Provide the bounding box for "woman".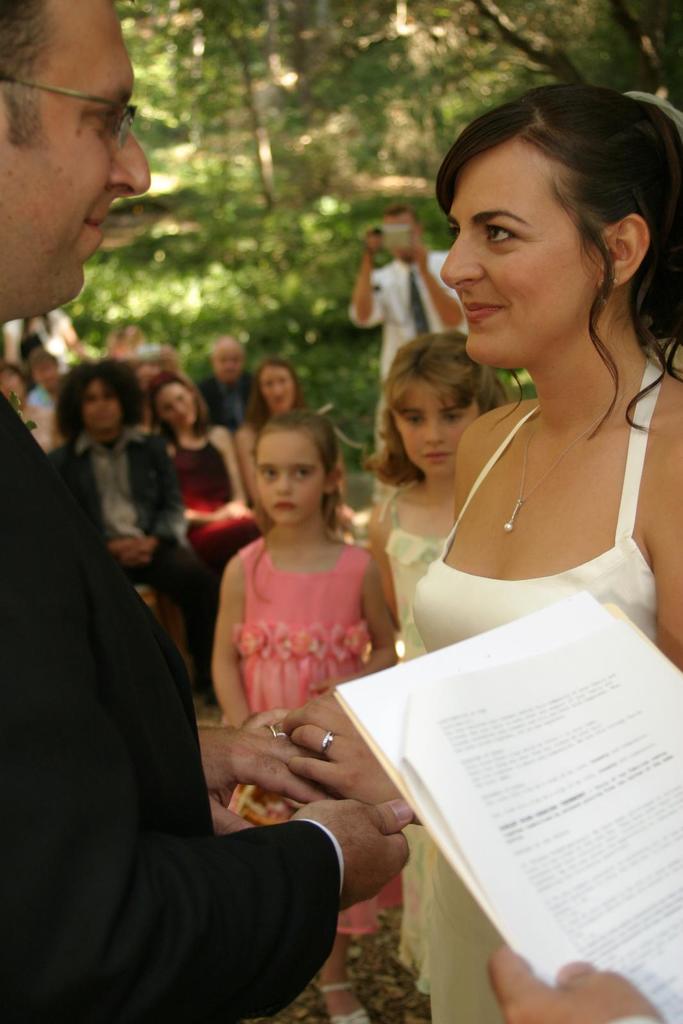
[left=277, top=86, right=682, bottom=1023].
